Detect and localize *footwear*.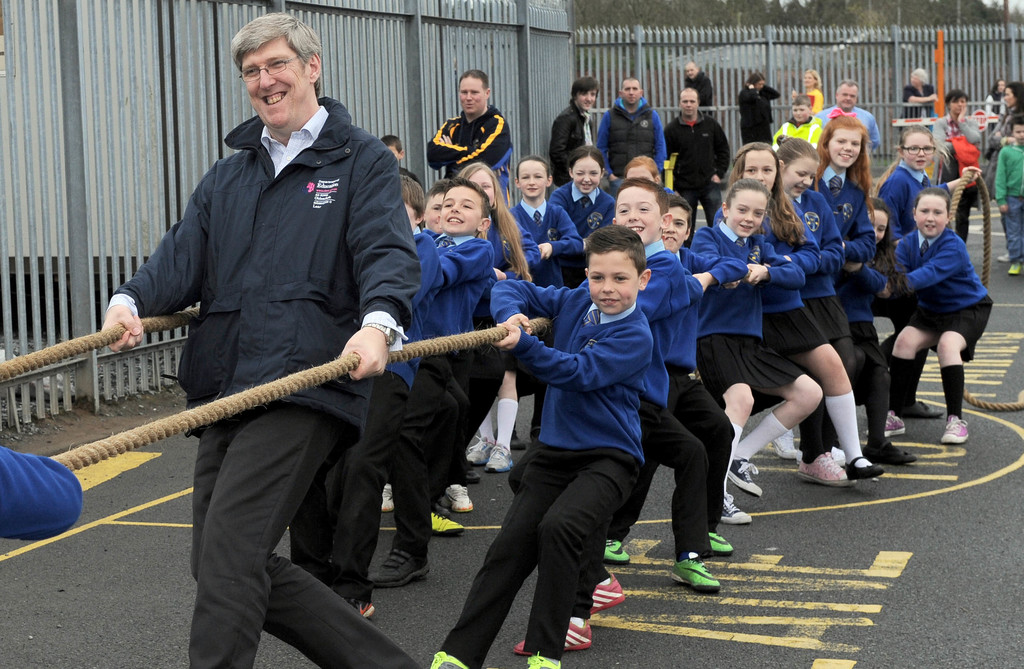
Localized at (left=899, top=401, right=945, bottom=418).
